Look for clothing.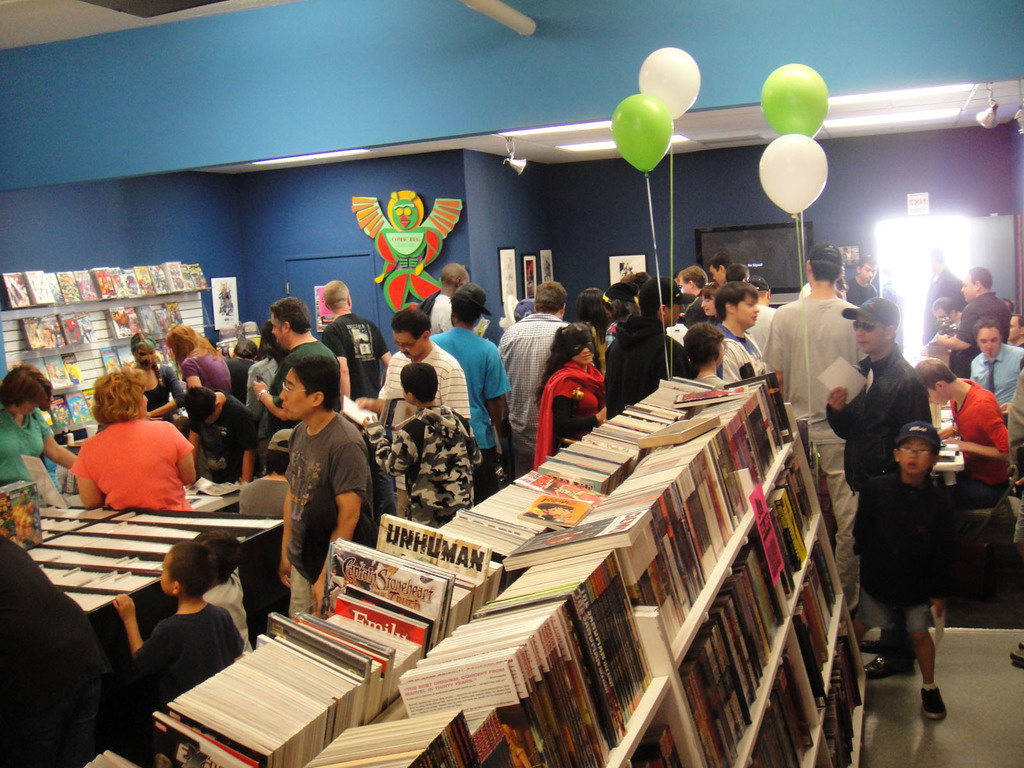
Found: 134,365,190,414.
